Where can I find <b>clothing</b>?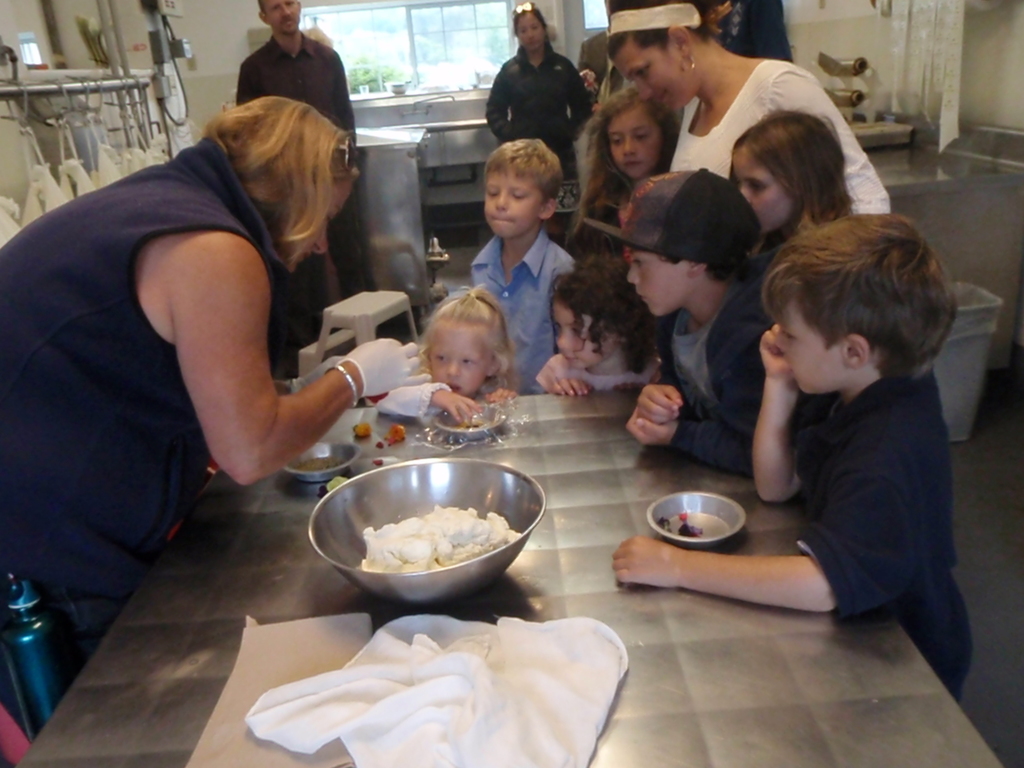
You can find it at (564, 186, 632, 262).
